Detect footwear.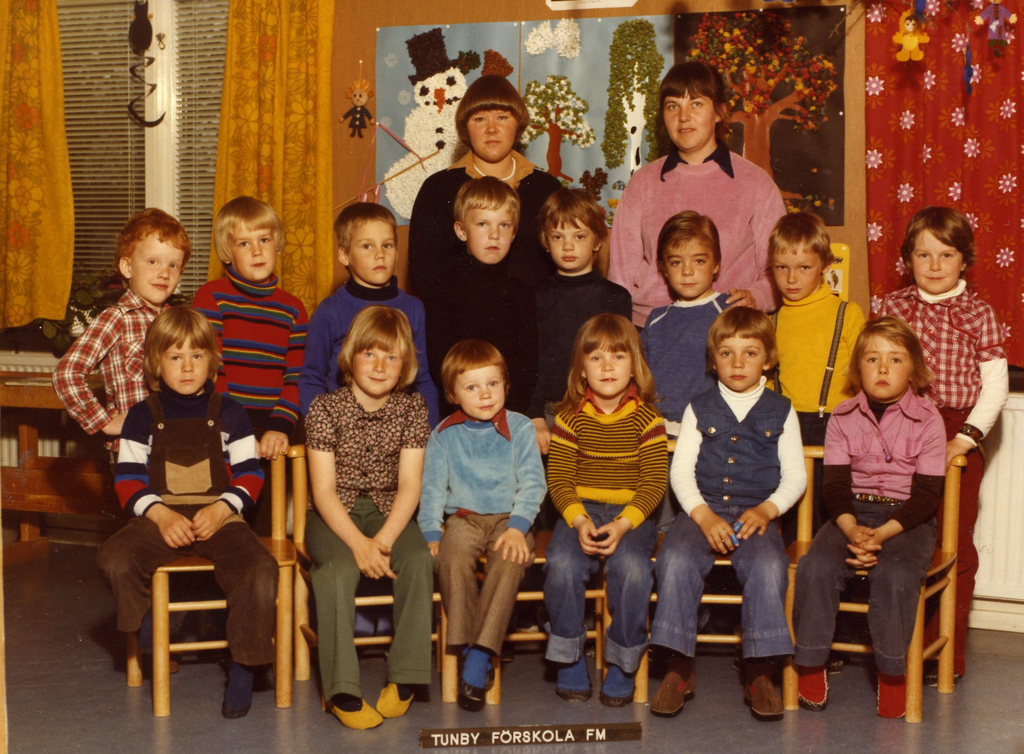
Detected at rect(555, 652, 590, 705).
